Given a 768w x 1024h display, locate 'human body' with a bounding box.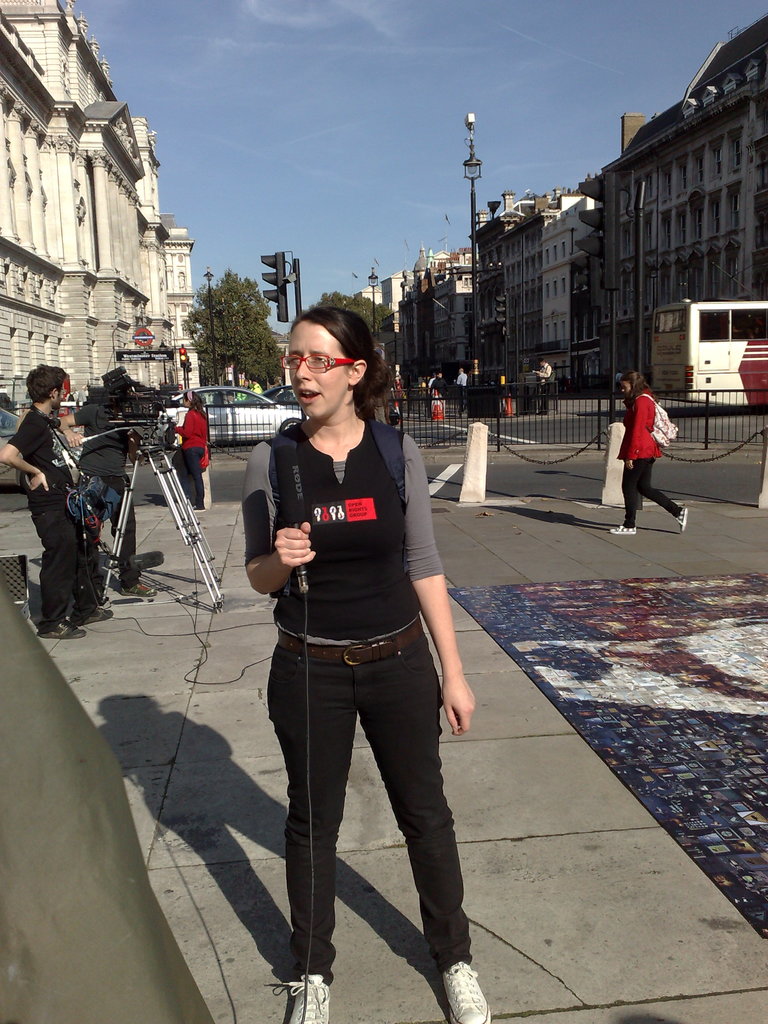
Located: {"left": 0, "top": 365, "right": 111, "bottom": 636}.
